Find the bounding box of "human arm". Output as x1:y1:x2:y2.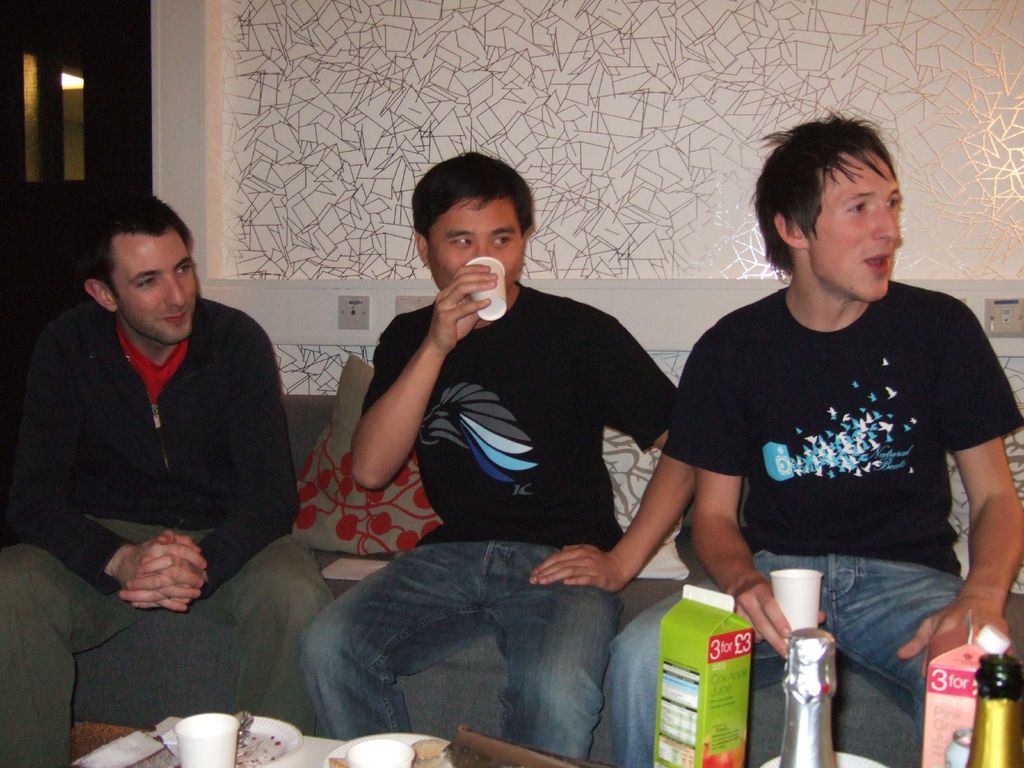
346:260:489:495.
